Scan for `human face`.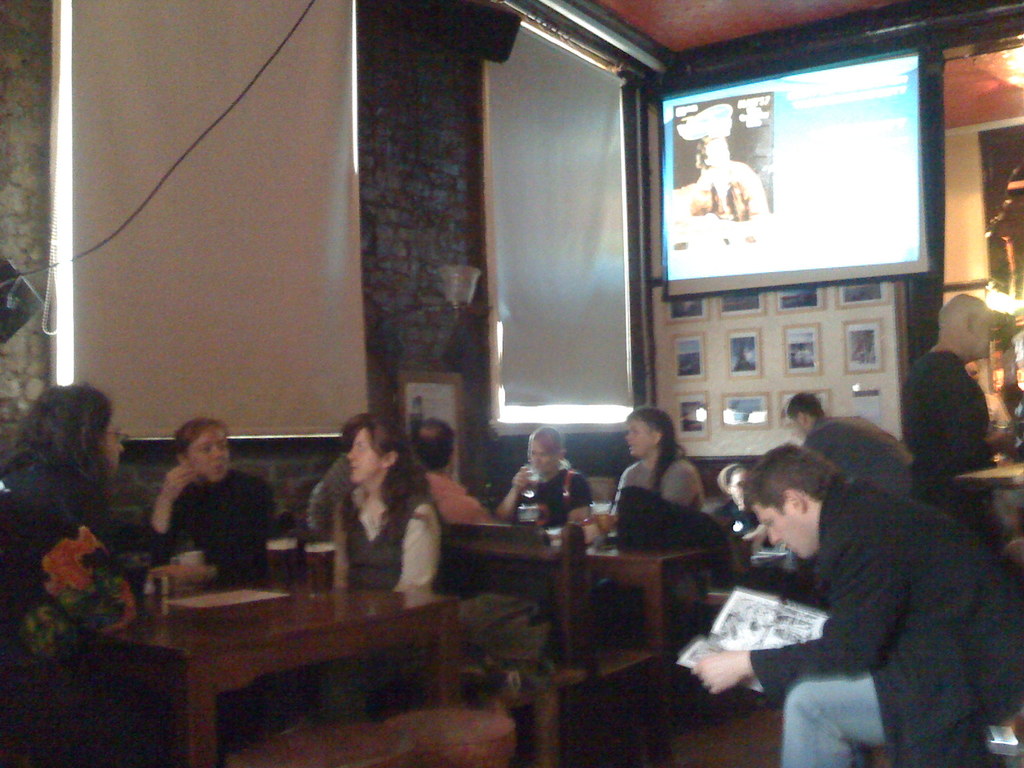
Scan result: detection(756, 506, 804, 557).
